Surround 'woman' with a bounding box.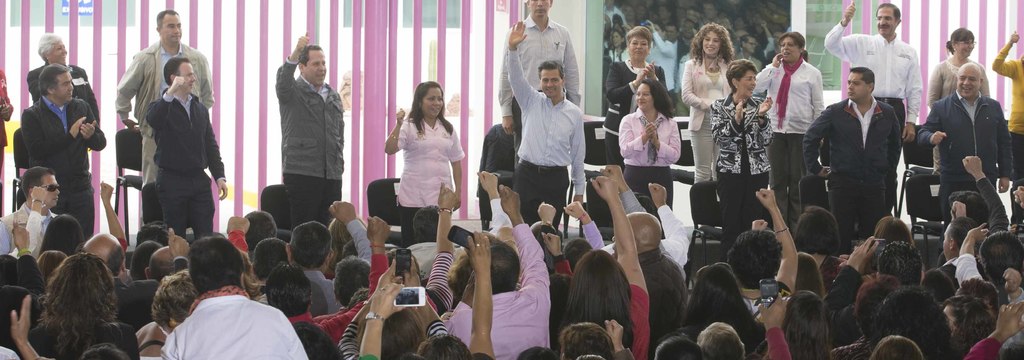
rect(20, 249, 120, 359).
